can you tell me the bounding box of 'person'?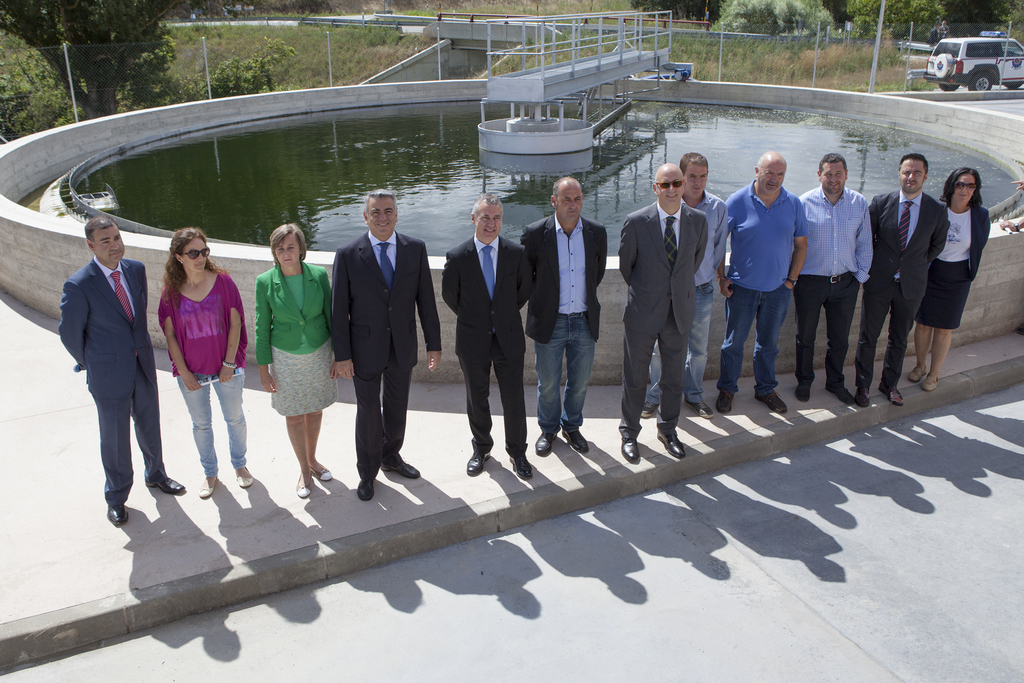
{"x1": 330, "y1": 186, "x2": 440, "y2": 499}.
